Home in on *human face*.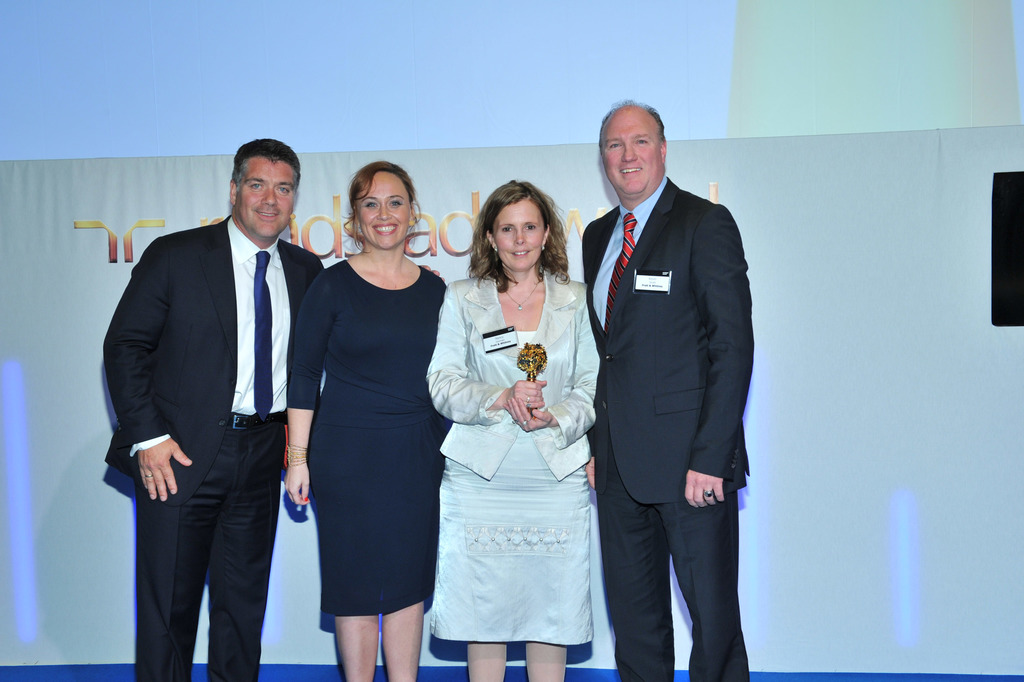
Homed in at [x1=237, y1=164, x2=294, y2=245].
